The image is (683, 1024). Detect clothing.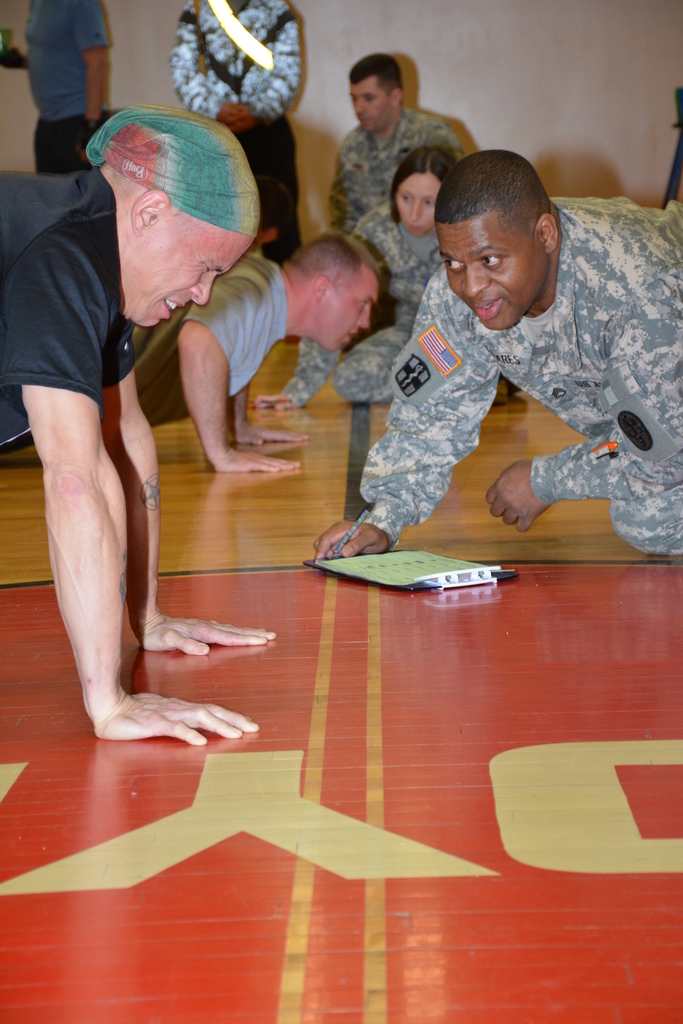
Detection: bbox=(173, 0, 302, 252).
